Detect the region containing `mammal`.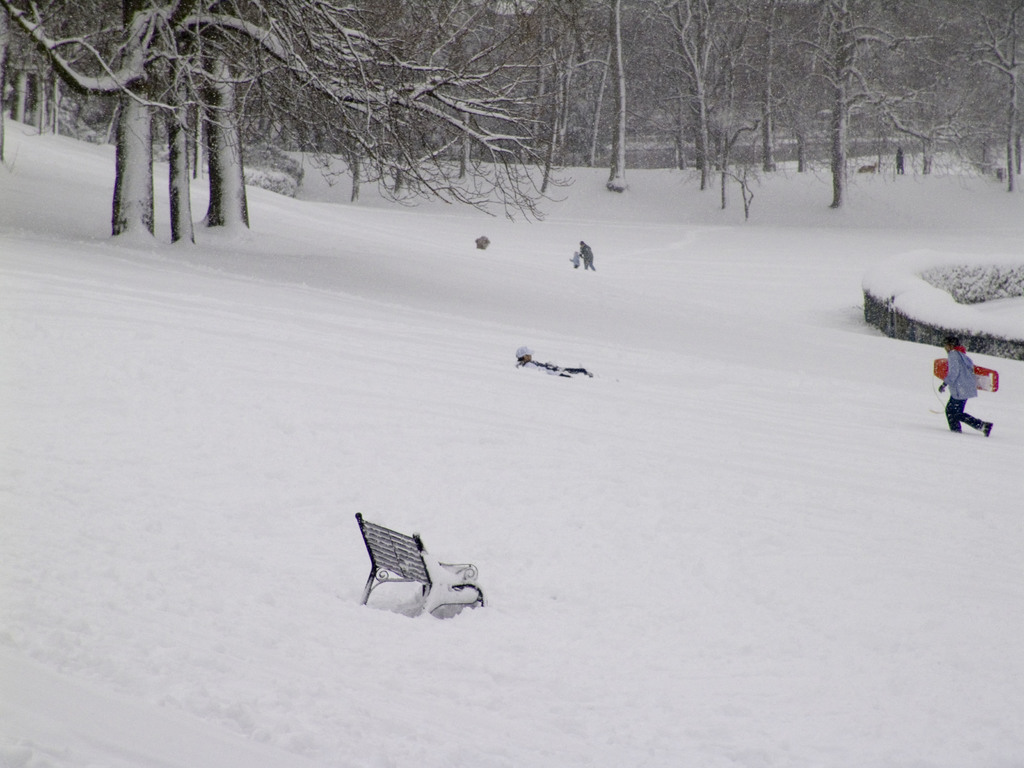
[x1=574, y1=241, x2=591, y2=273].
